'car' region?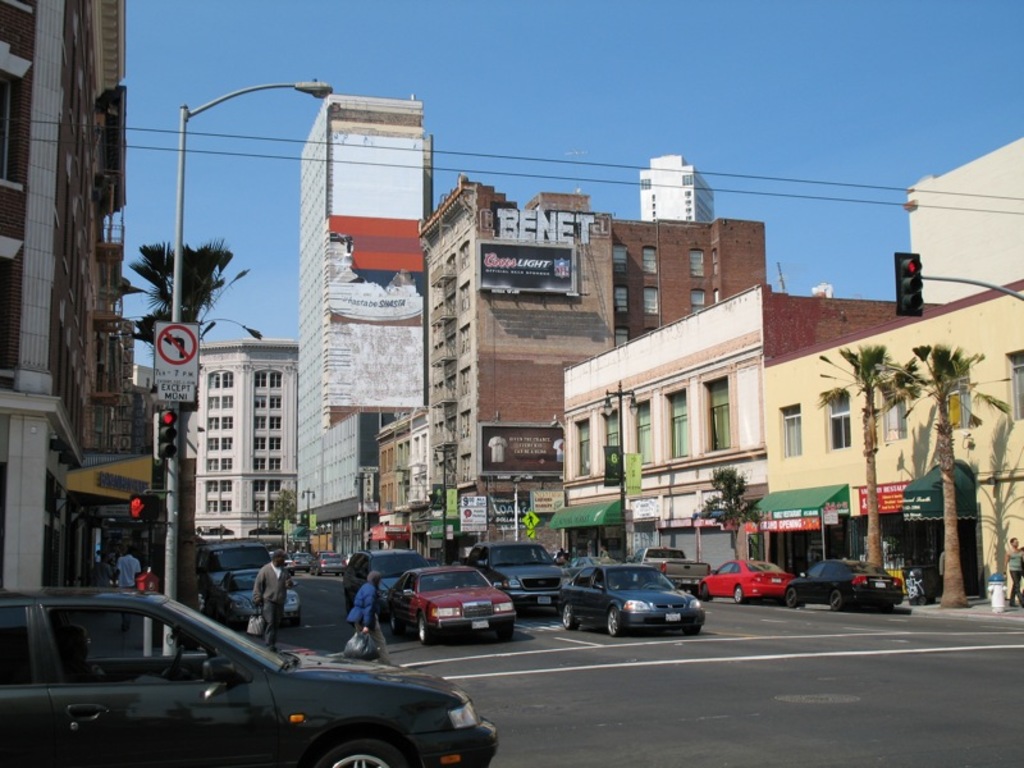
x1=783 y1=558 x2=905 y2=608
